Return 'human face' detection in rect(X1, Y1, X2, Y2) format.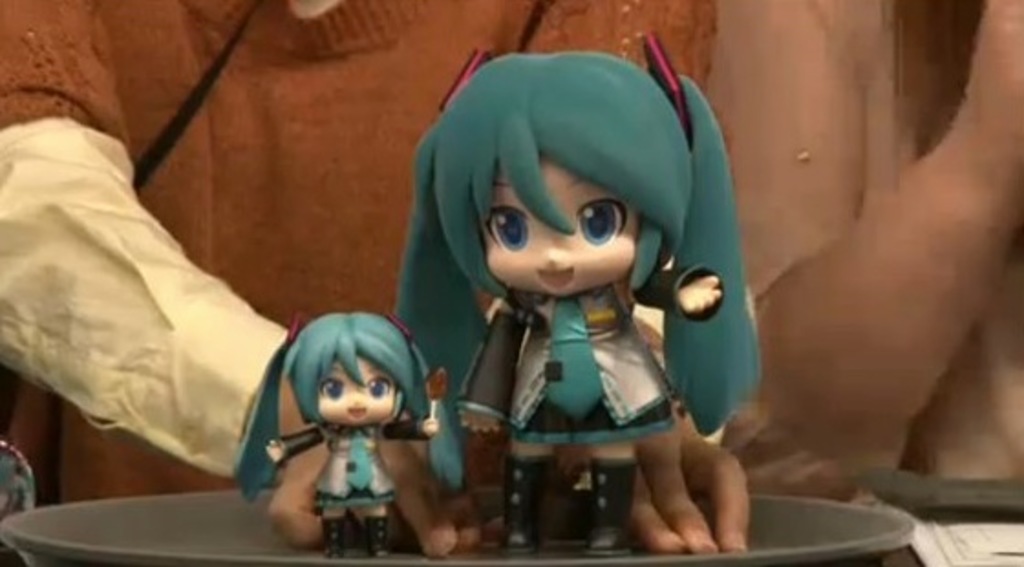
rect(486, 154, 640, 298).
